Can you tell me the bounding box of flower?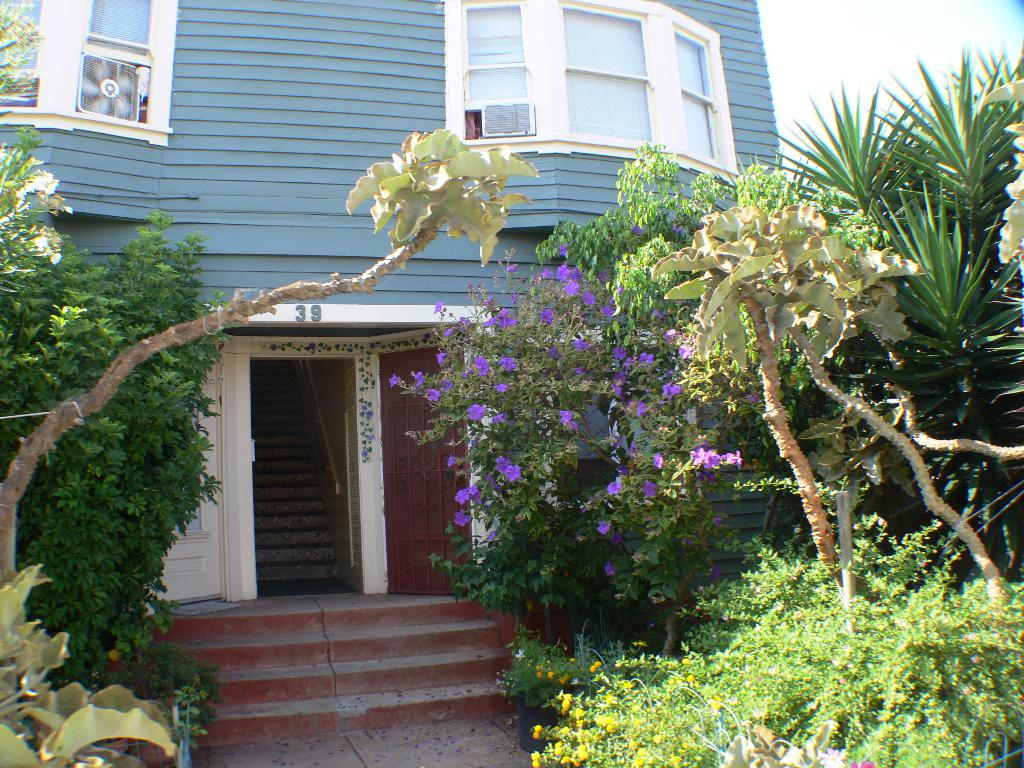
(819, 748, 849, 767).
